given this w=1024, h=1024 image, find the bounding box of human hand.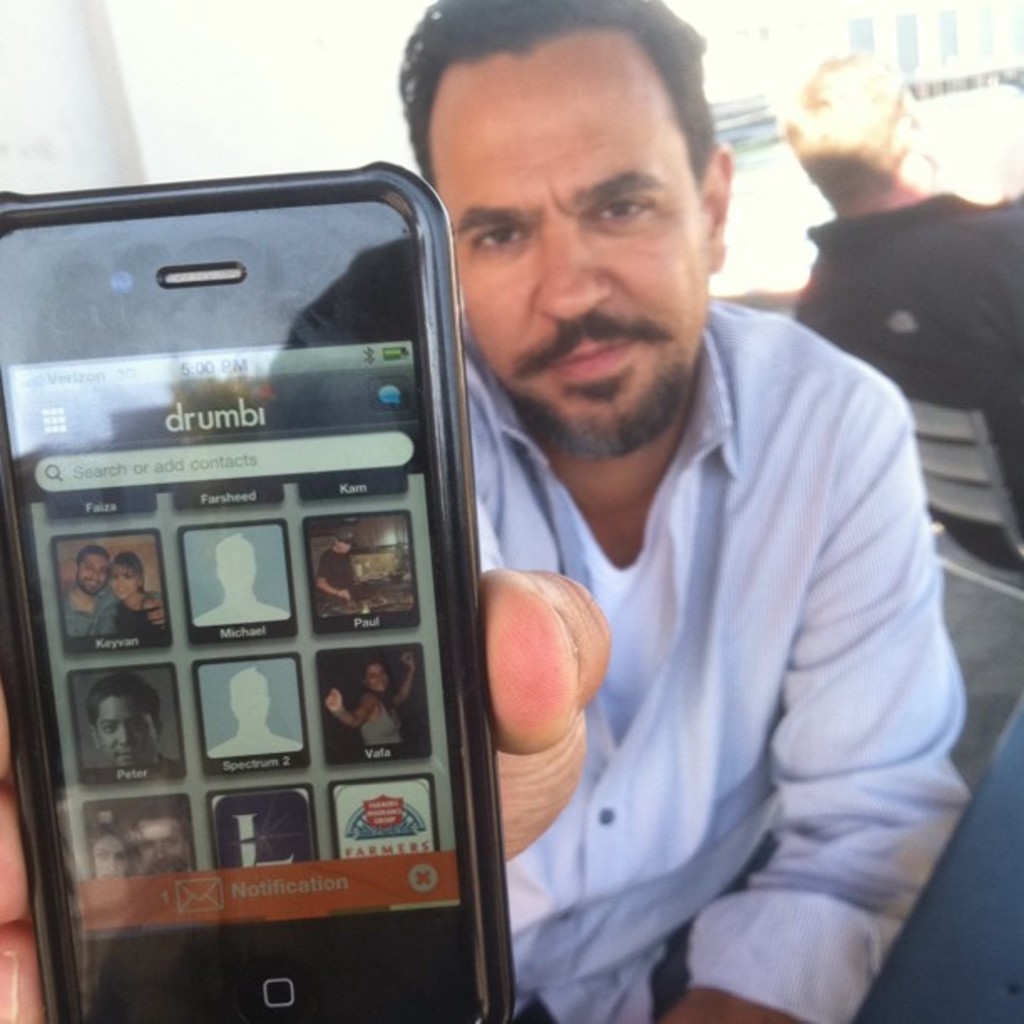
l=400, t=656, r=418, b=673.
